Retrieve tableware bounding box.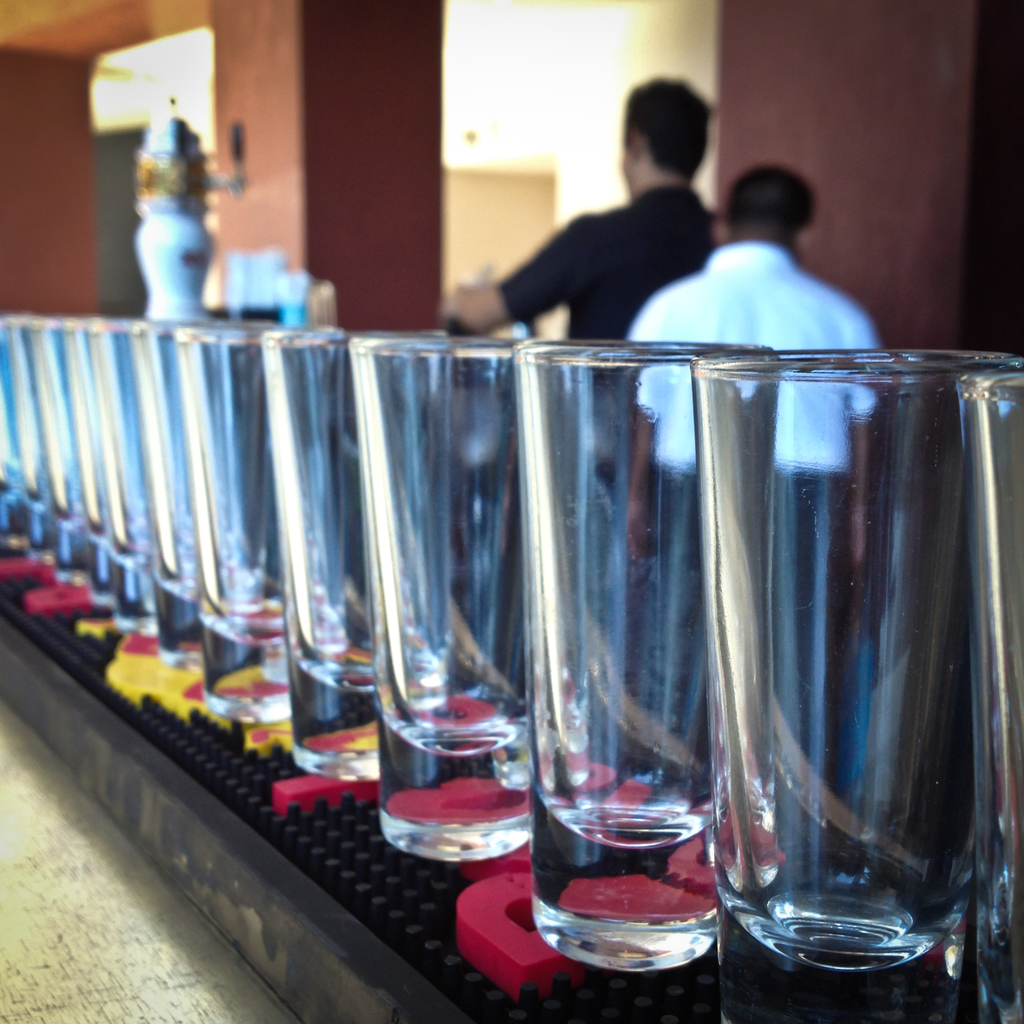
Bounding box: [left=948, top=357, right=1023, bottom=1017].
